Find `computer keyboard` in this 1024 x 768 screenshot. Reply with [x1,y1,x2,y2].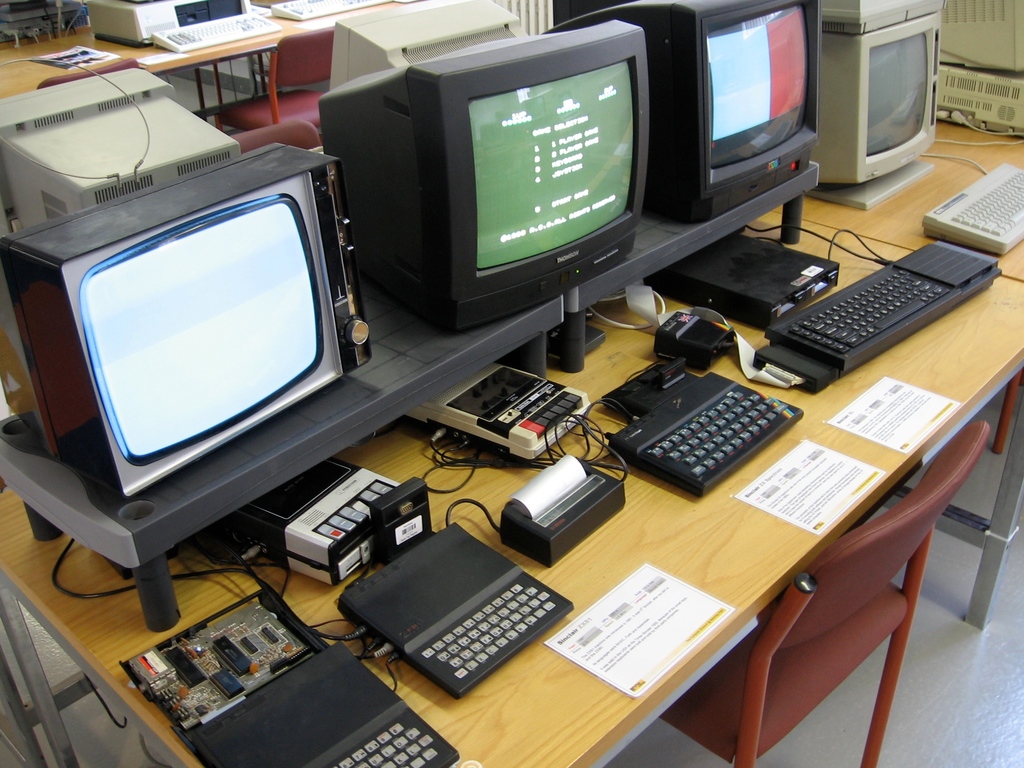
[152,10,282,50].
